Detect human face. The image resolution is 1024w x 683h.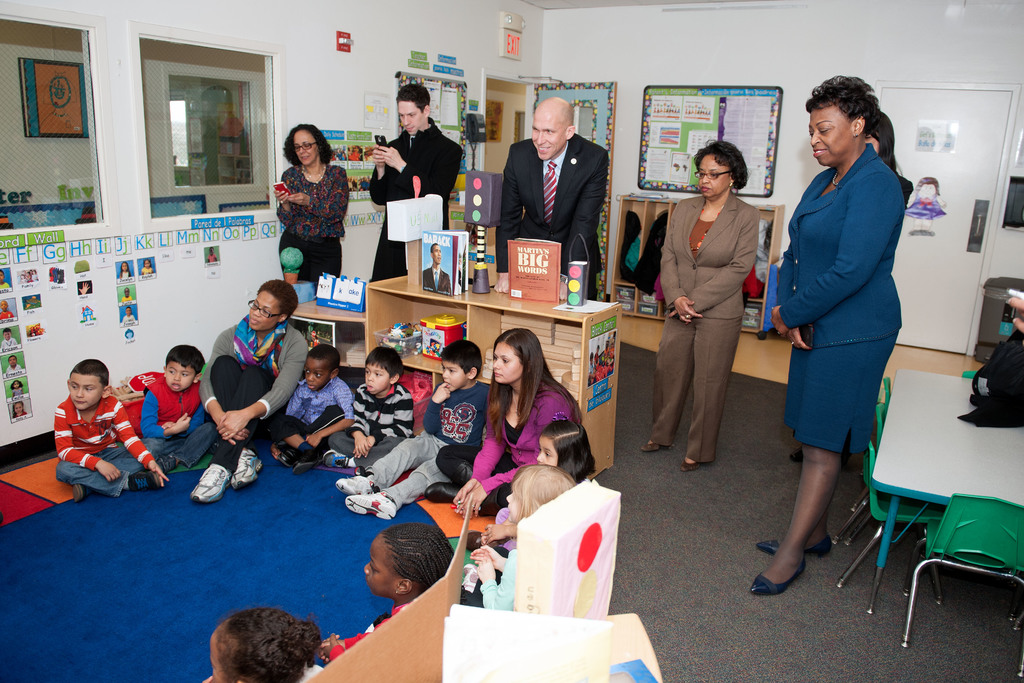
<region>161, 356, 197, 391</region>.
